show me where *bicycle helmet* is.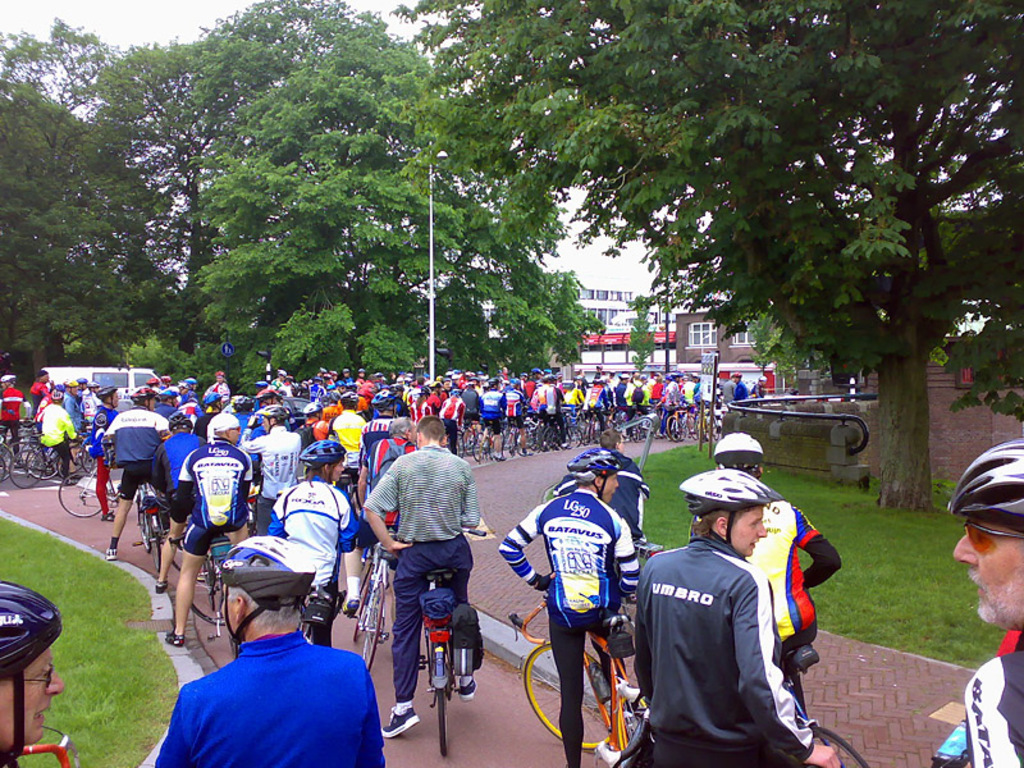
*bicycle helmet* is at 202 390 223 403.
